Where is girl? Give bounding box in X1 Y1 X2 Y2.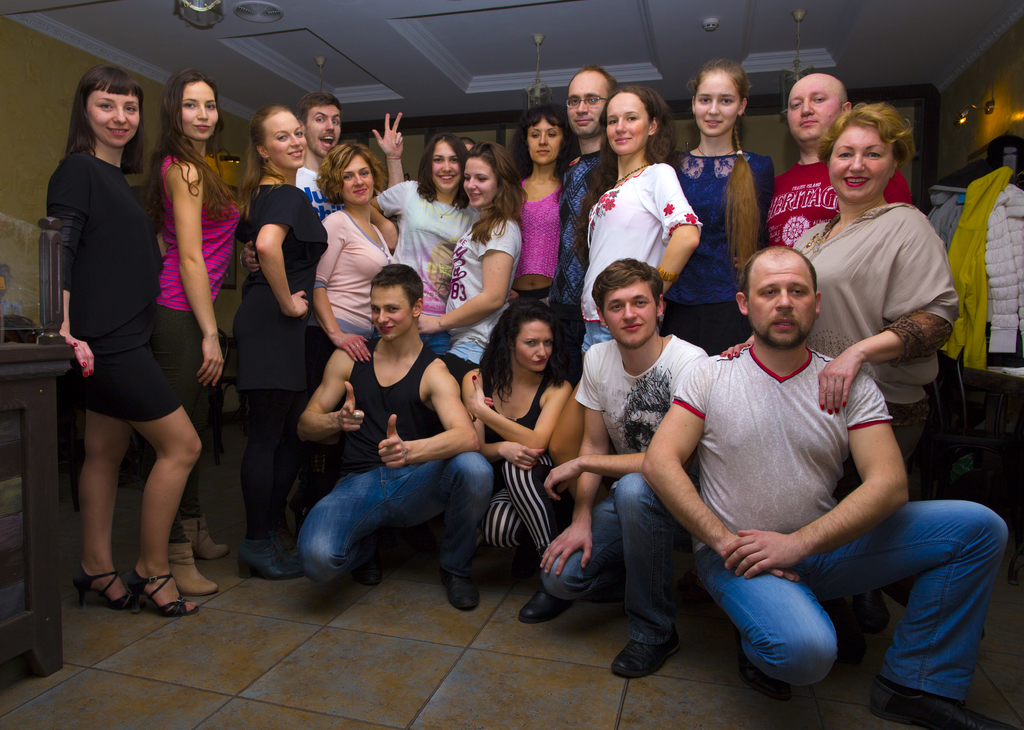
51 54 205 622.
